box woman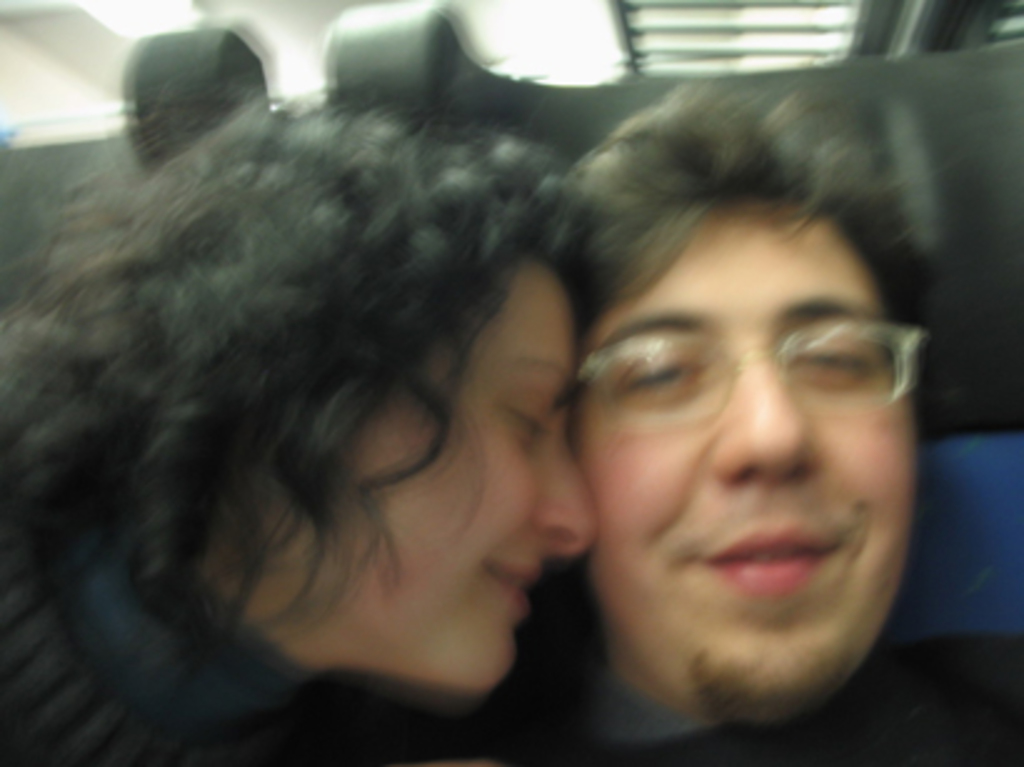
0/97/602/765
